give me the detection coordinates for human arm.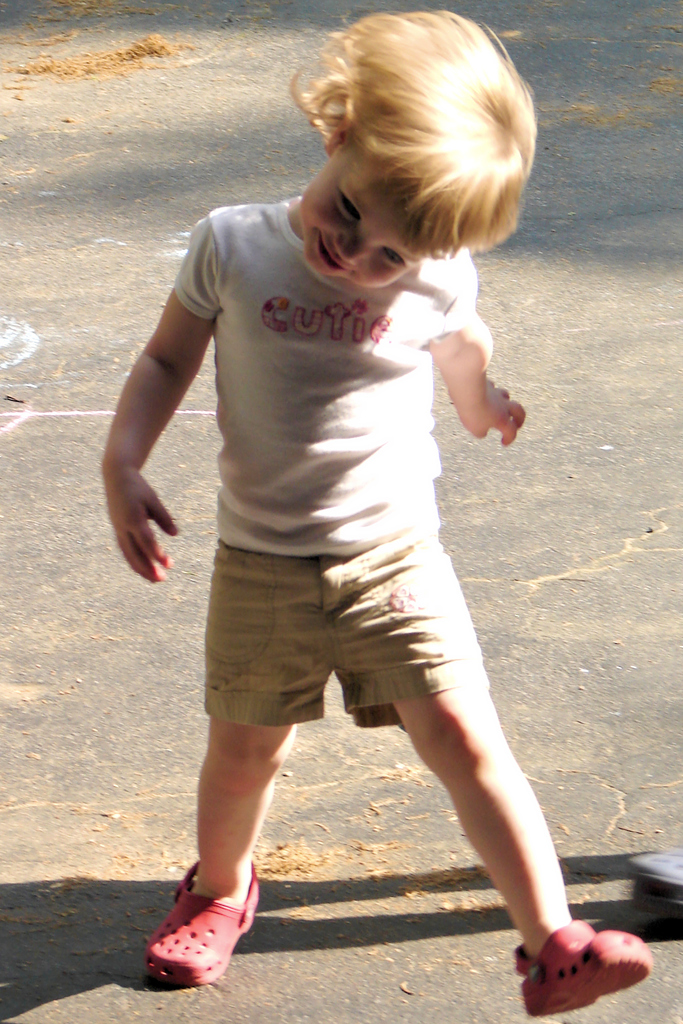
[109,254,214,559].
